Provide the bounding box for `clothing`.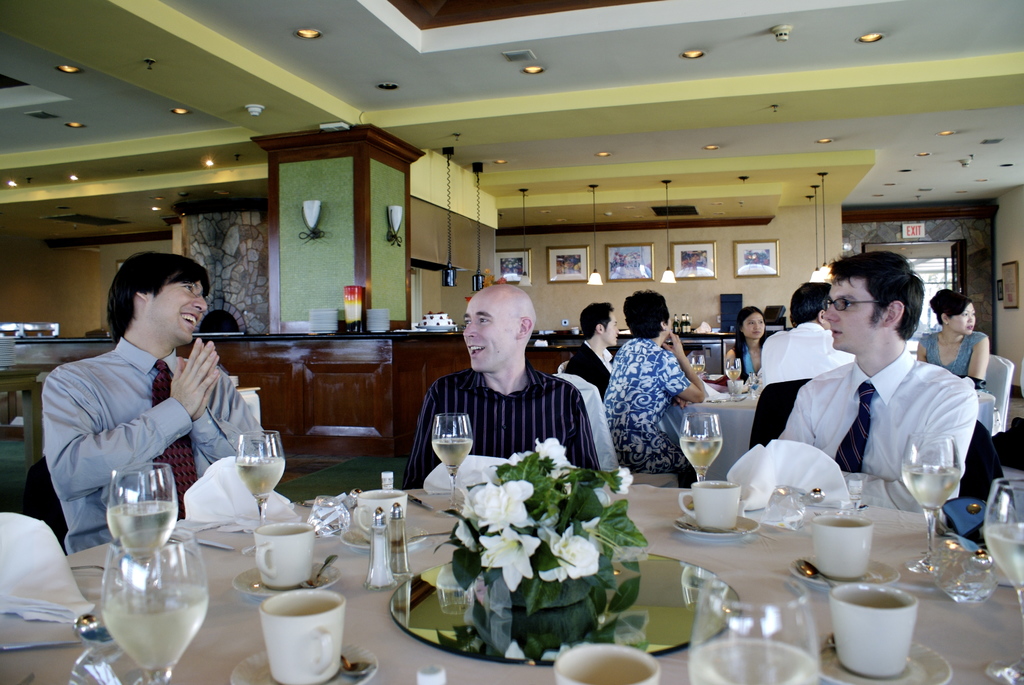
780 356 973 509.
